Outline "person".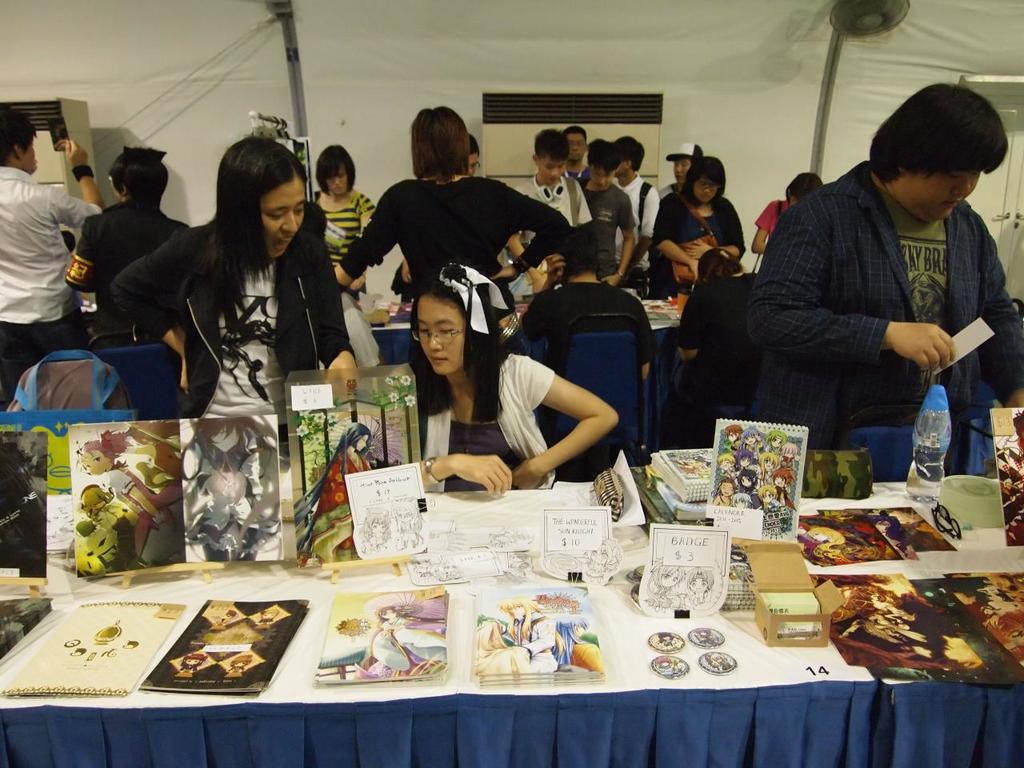
Outline: (left=402, top=256, right=622, bottom=492).
